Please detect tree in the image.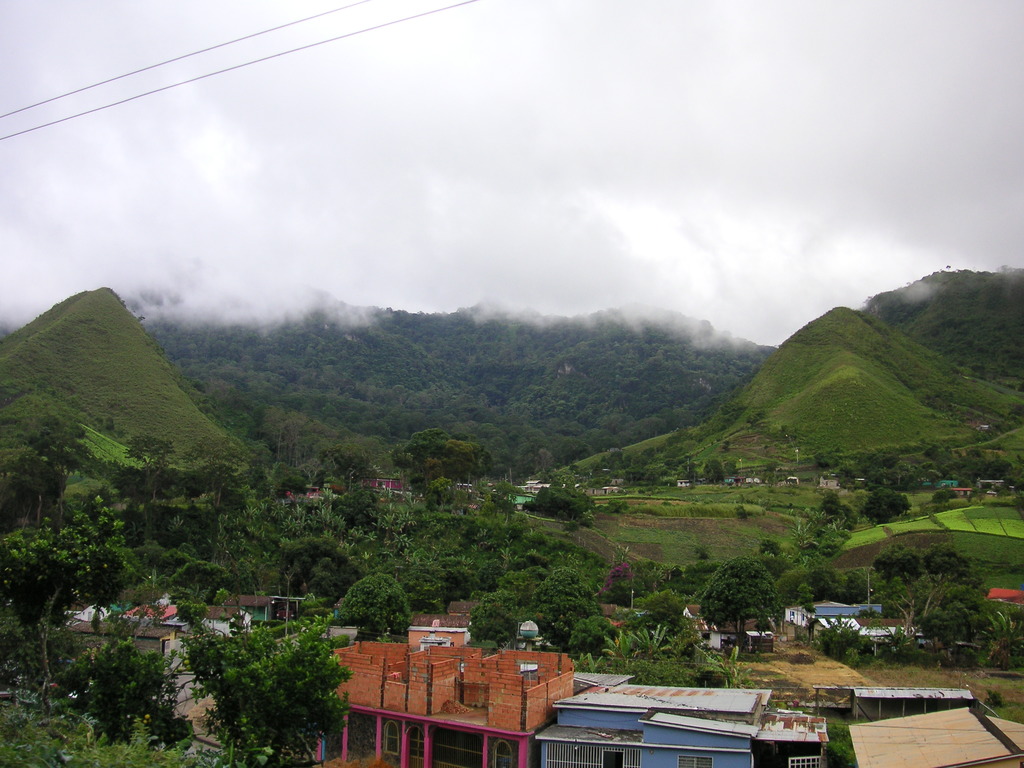
crop(32, 415, 93, 543).
